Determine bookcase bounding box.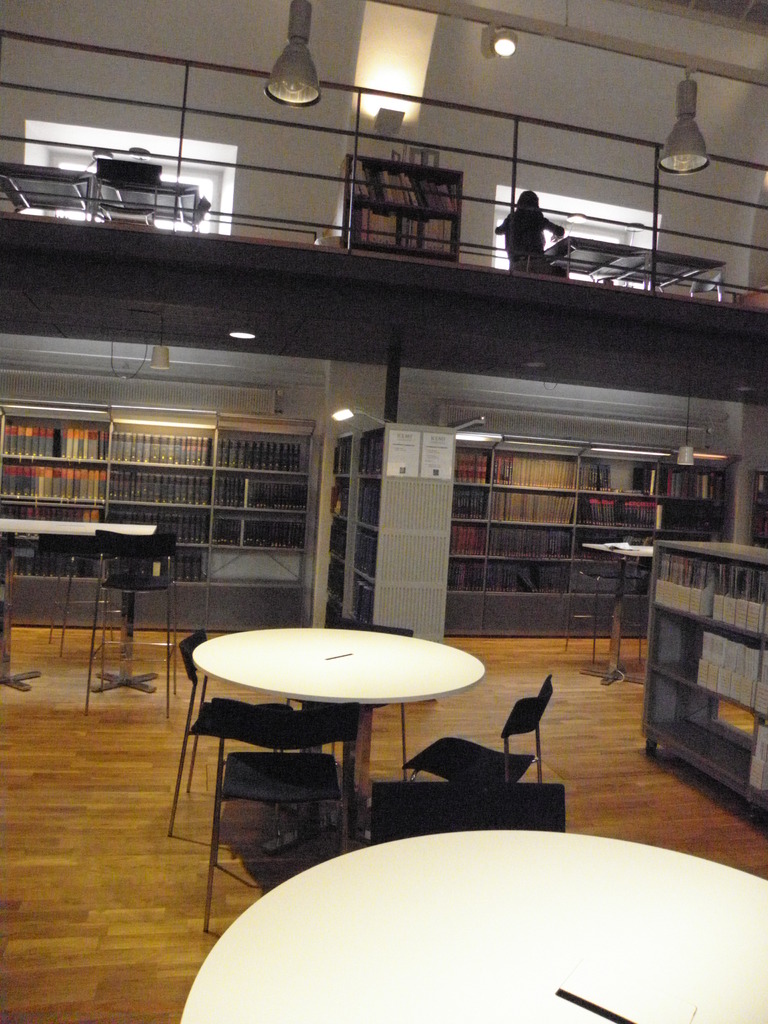
Determined: bbox=[641, 534, 767, 812].
